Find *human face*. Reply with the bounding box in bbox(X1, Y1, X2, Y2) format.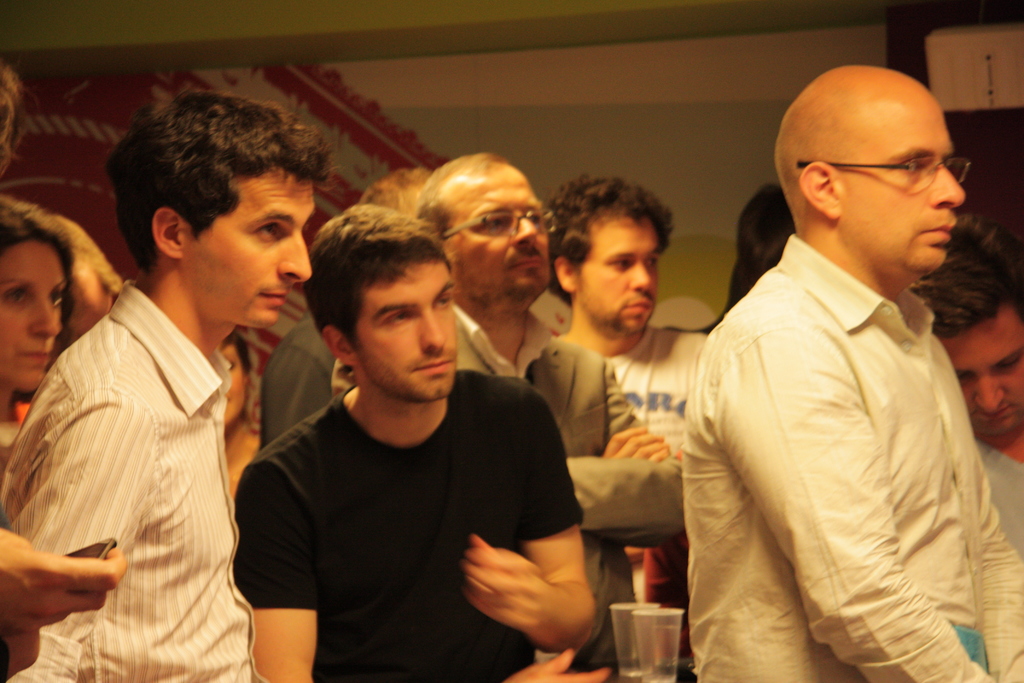
bbox(863, 114, 963, 267).
